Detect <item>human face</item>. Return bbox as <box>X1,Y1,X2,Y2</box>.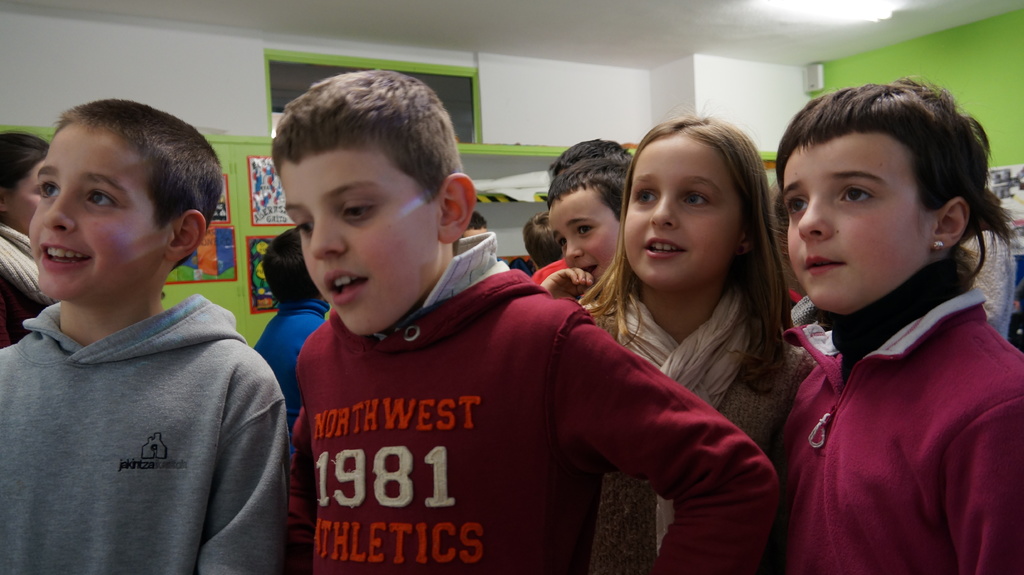
<box>780,124,942,311</box>.
